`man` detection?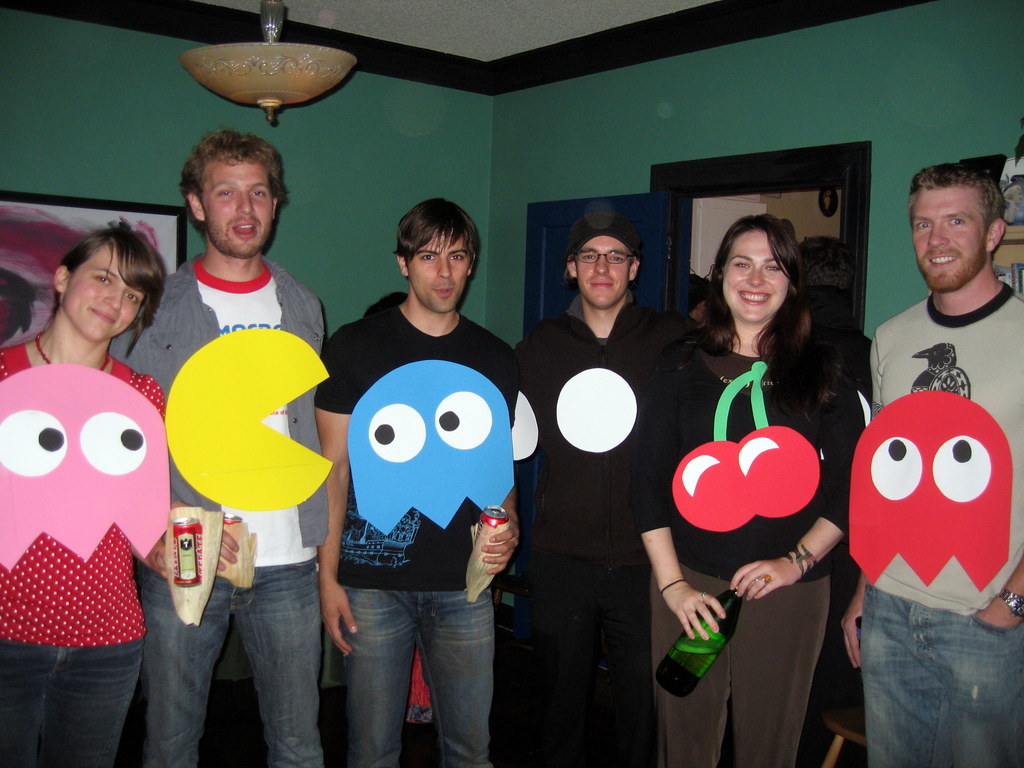
region(511, 211, 669, 767)
